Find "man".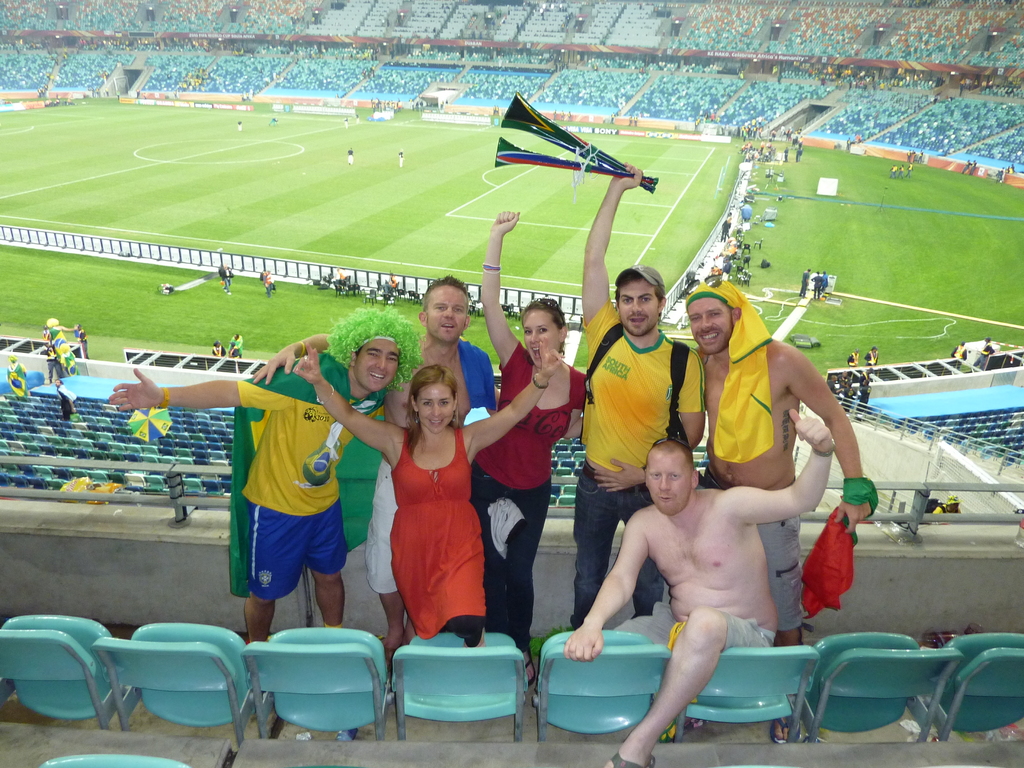
bbox=(796, 269, 813, 297).
